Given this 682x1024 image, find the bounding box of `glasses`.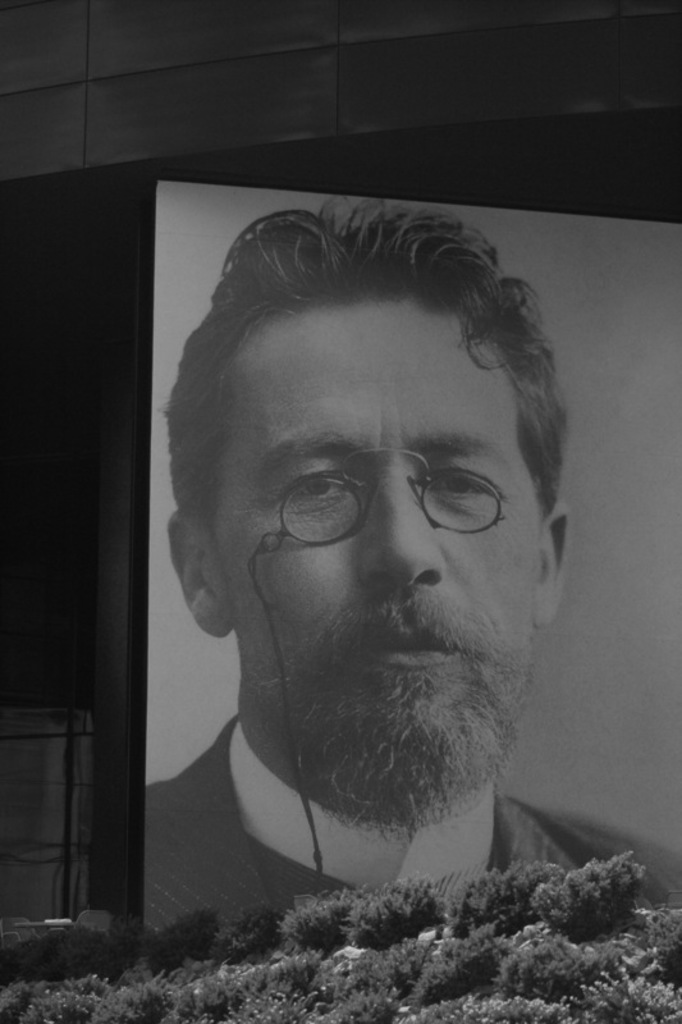
box=[224, 431, 559, 548].
